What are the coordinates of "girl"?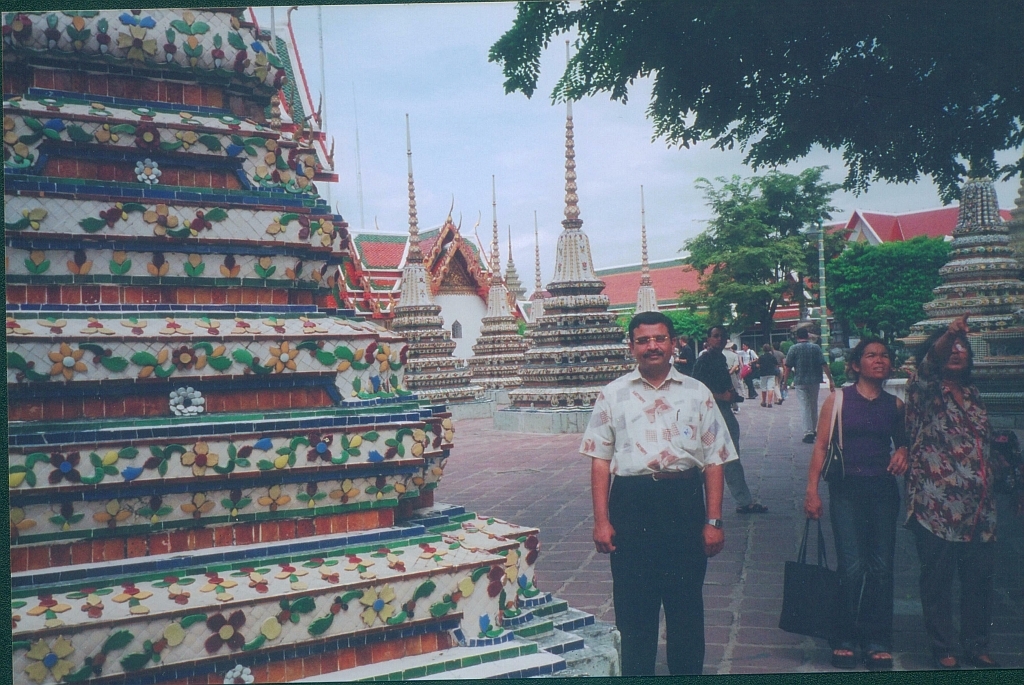
box=[803, 337, 914, 668].
